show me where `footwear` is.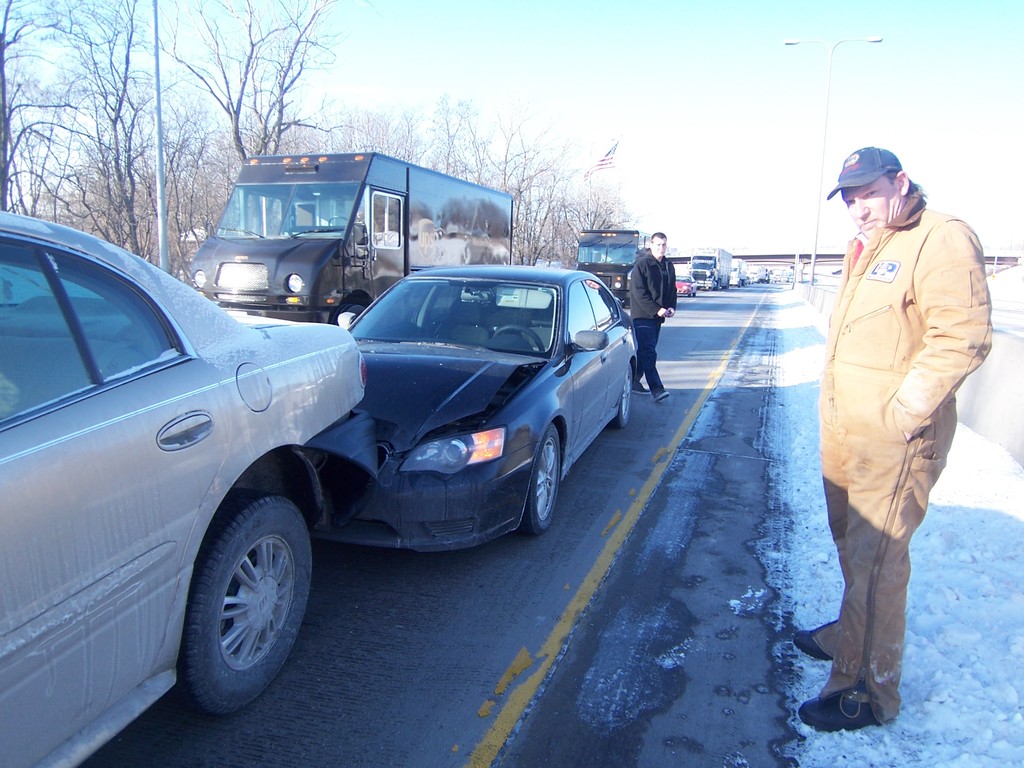
`footwear` is at [left=652, top=390, right=667, bottom=405].
